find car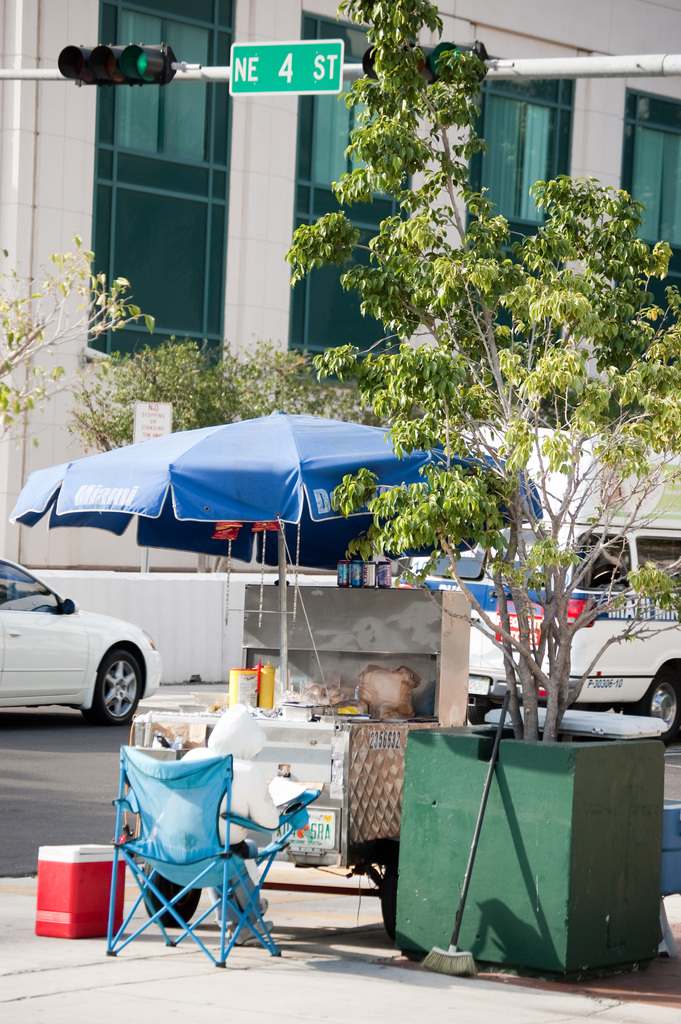
rect(0, 555, 165, 726)
